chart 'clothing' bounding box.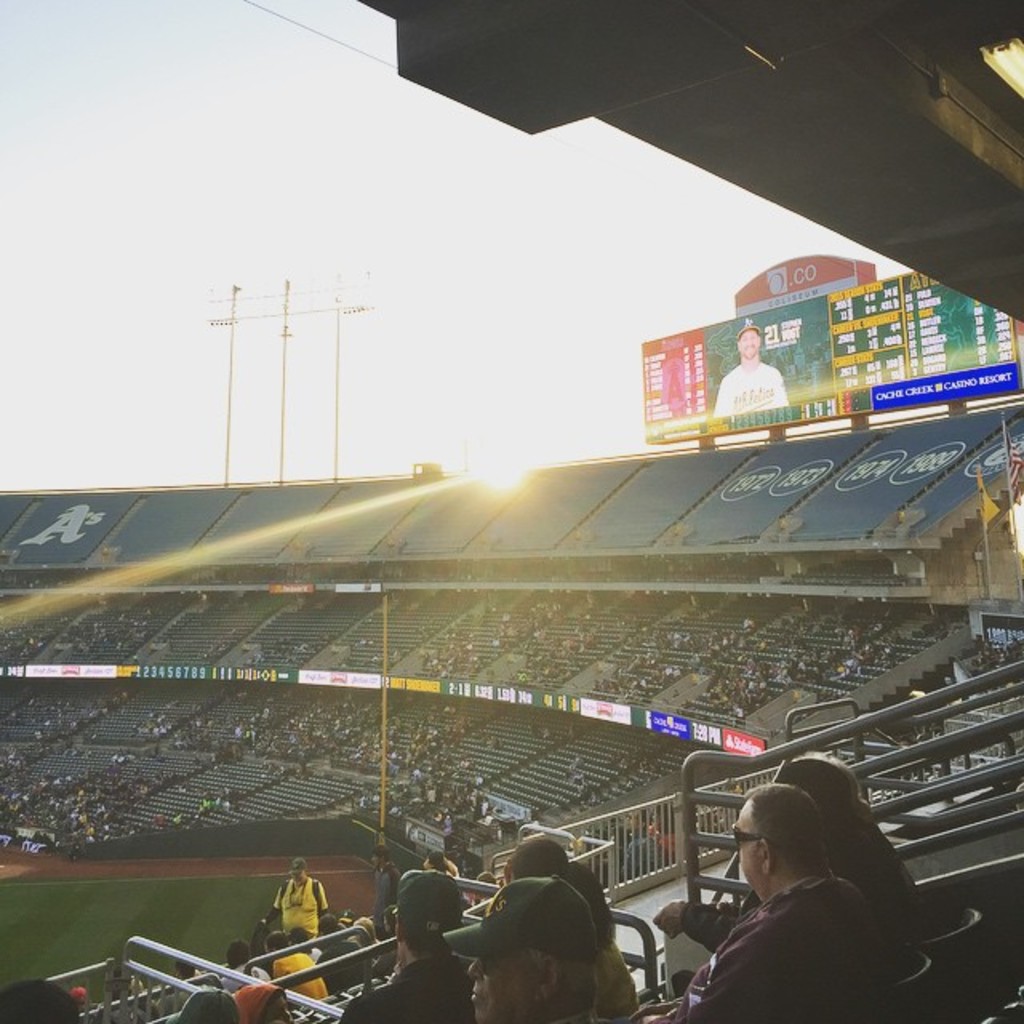
Charted: detection(656, 827, 677, 858).
